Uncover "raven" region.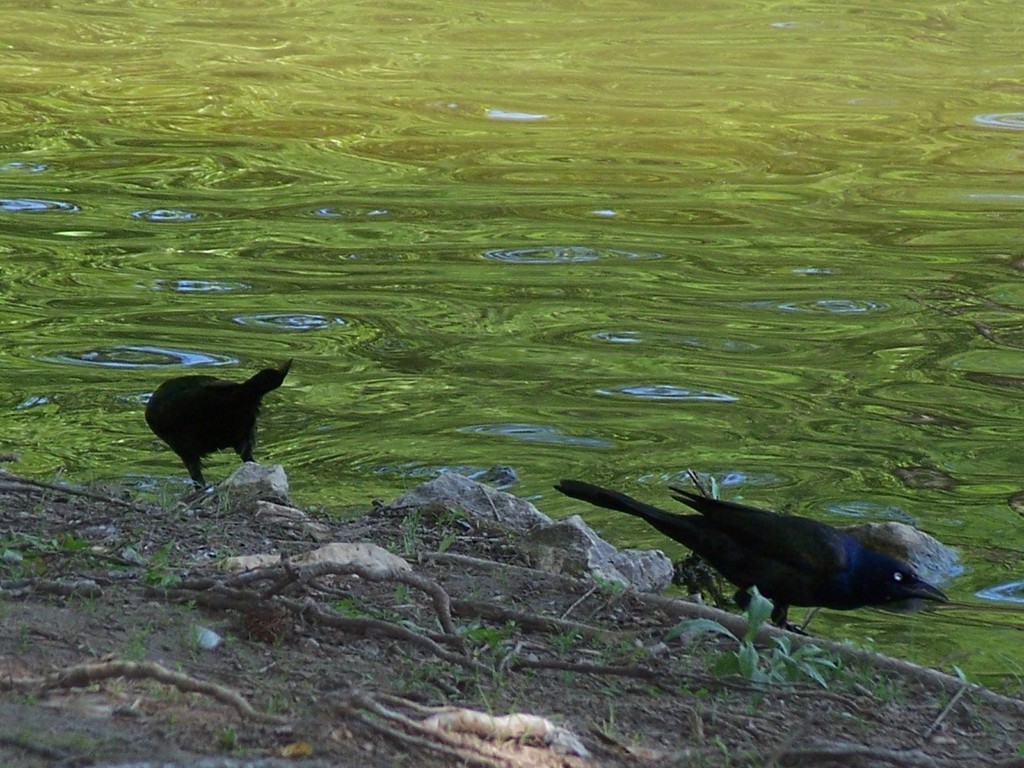
Uncovered: (137, 364, 297, 502).
